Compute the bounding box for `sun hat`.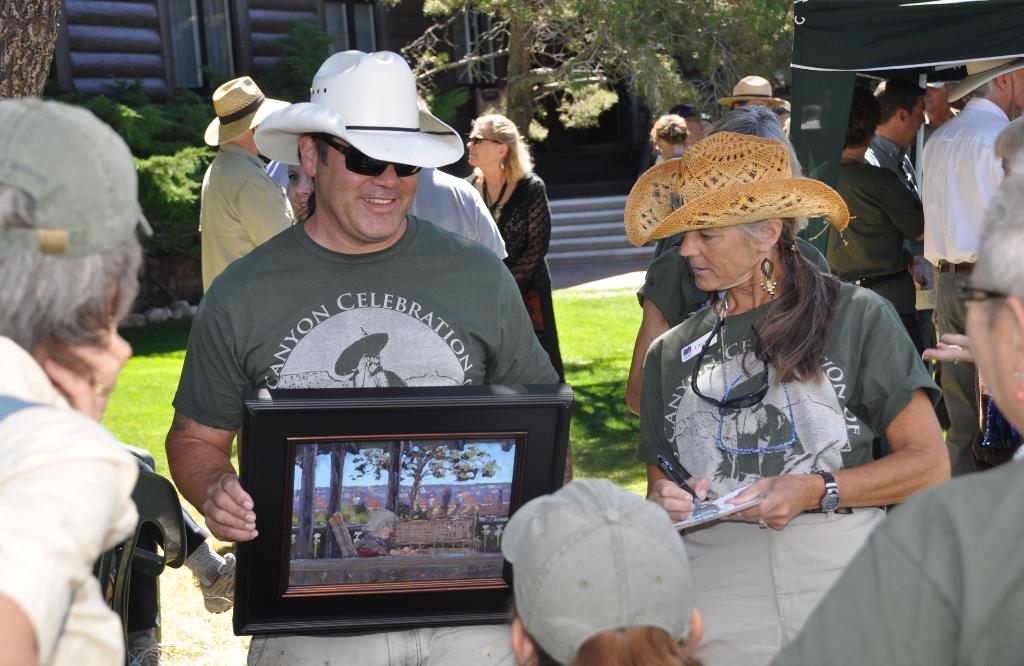
select_region(918, 63, 981, 96).
